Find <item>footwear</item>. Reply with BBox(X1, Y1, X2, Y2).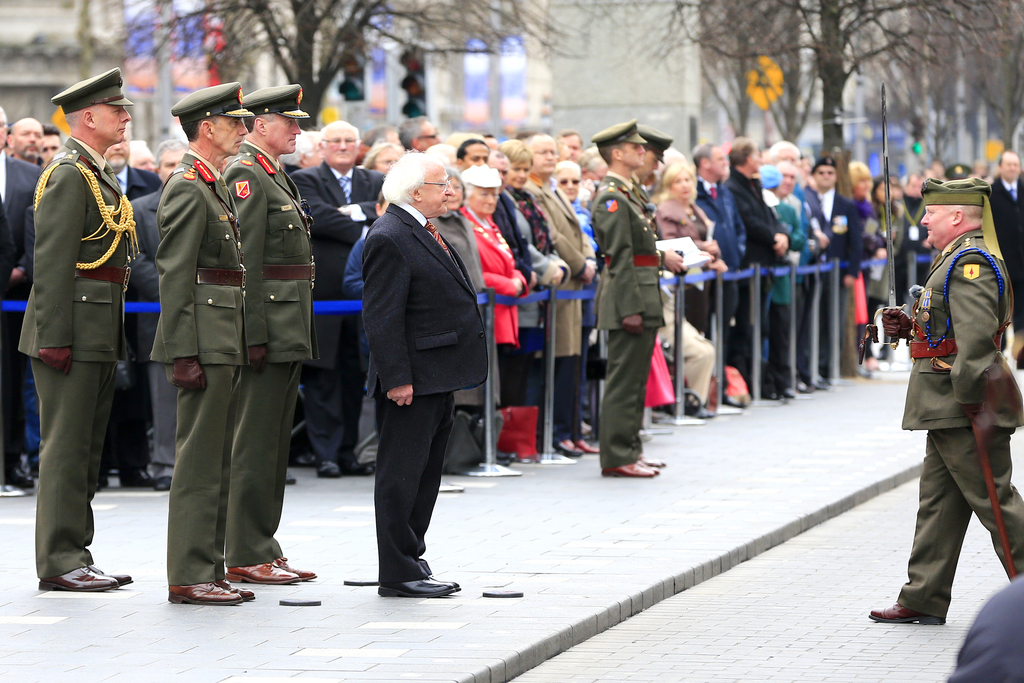
BBox(211, 575, 252, 600).
